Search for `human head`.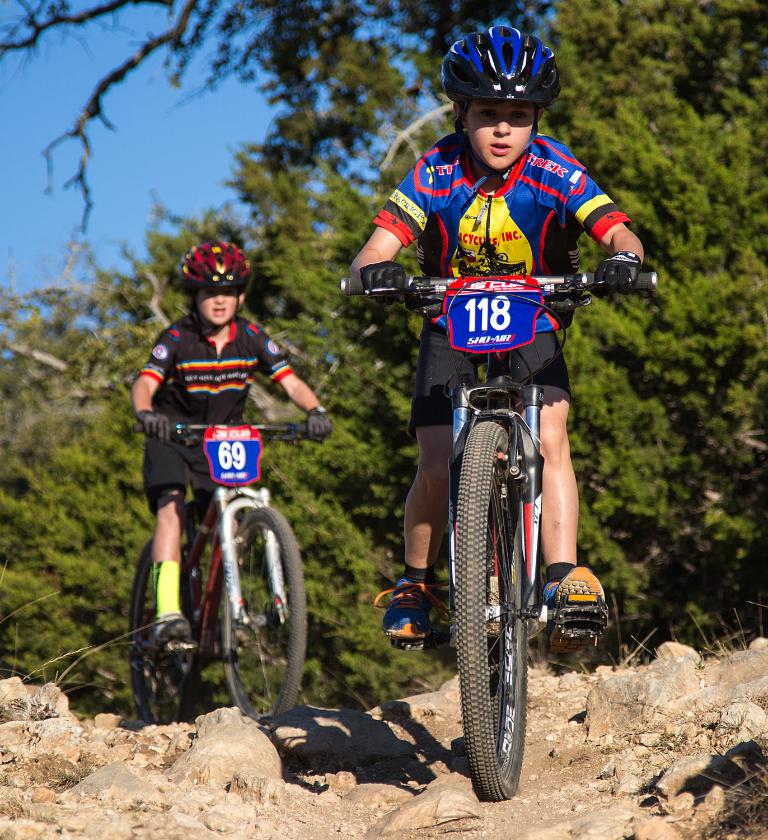
Found at pyautogui.locateOnScreen(180, 242, 256, 328).
